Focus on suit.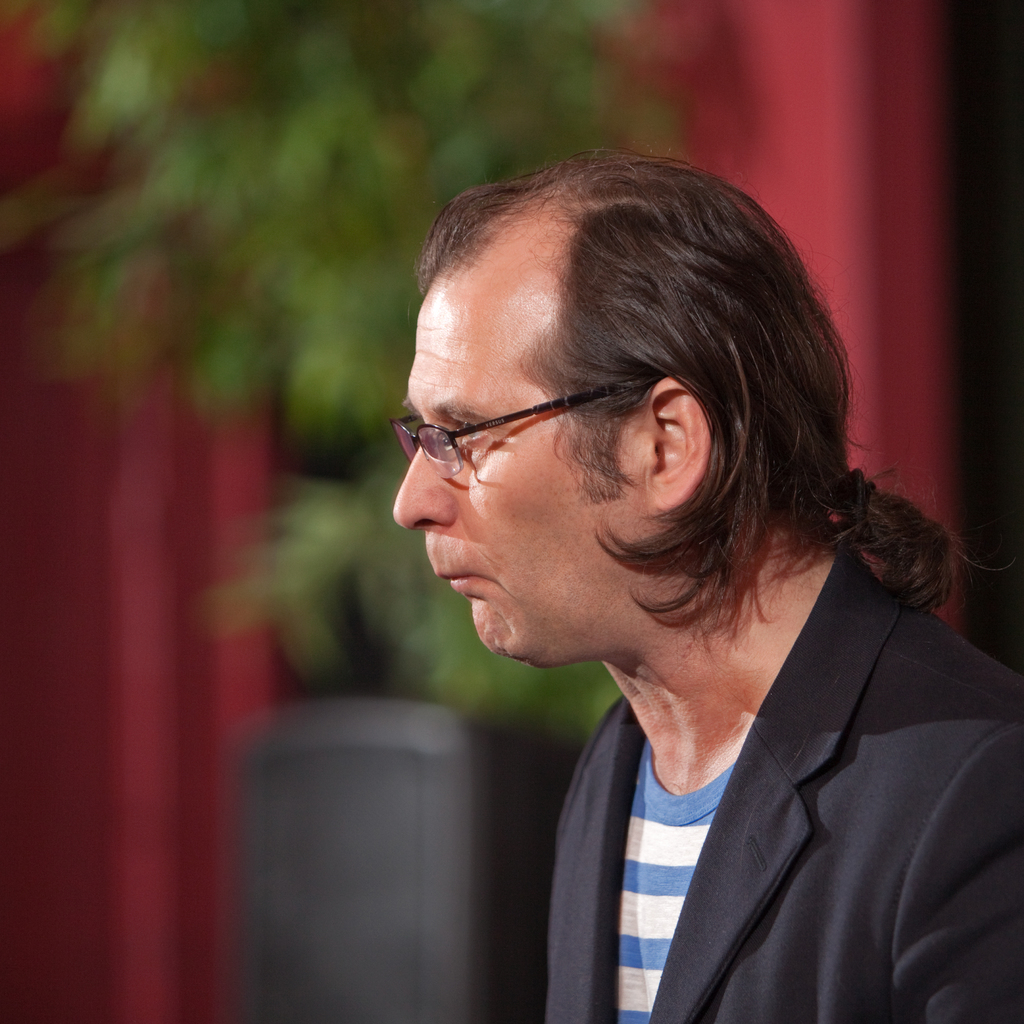
Focused at BBox(541, 539, 1017, 1023).
